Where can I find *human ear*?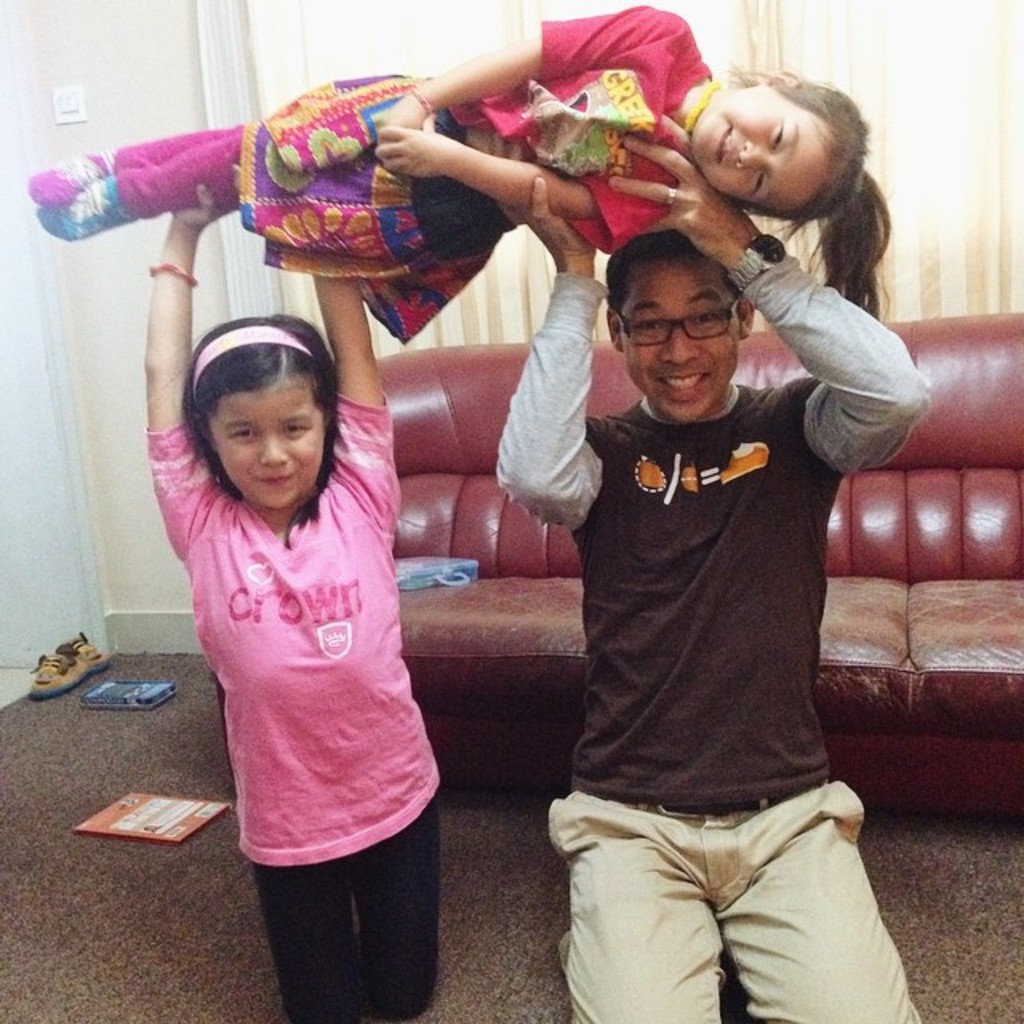
You can find it at (x1=606, y1=307, x2=627, y2=354).
